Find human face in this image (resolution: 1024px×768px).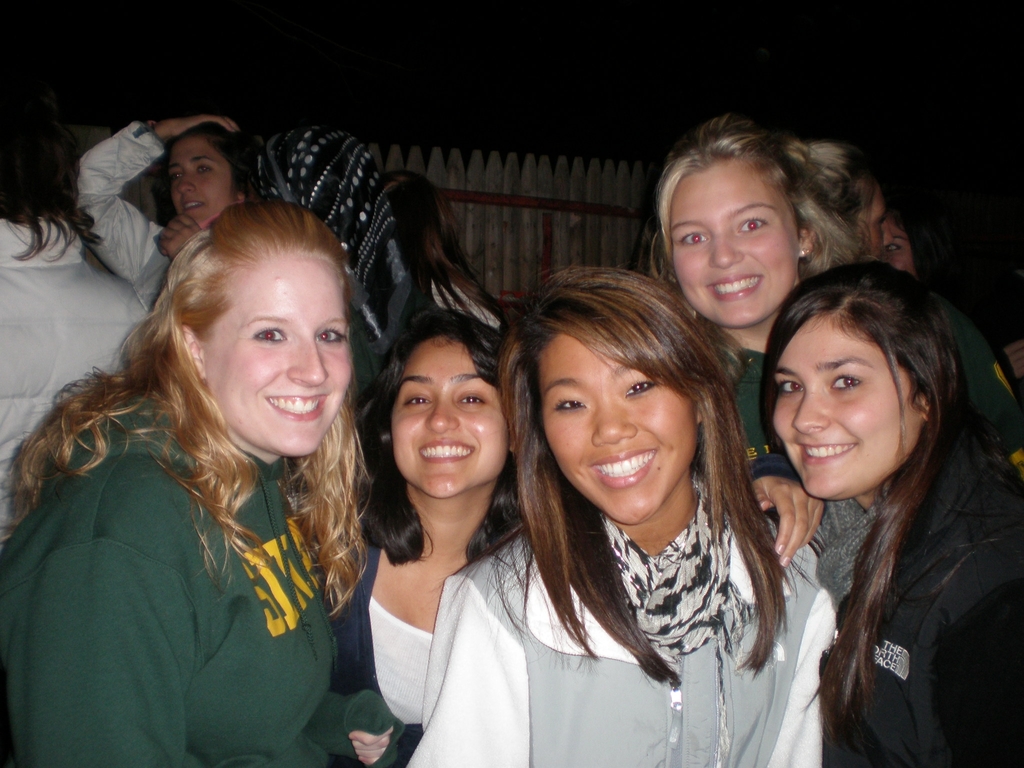
(171, 138, 232, 228).
